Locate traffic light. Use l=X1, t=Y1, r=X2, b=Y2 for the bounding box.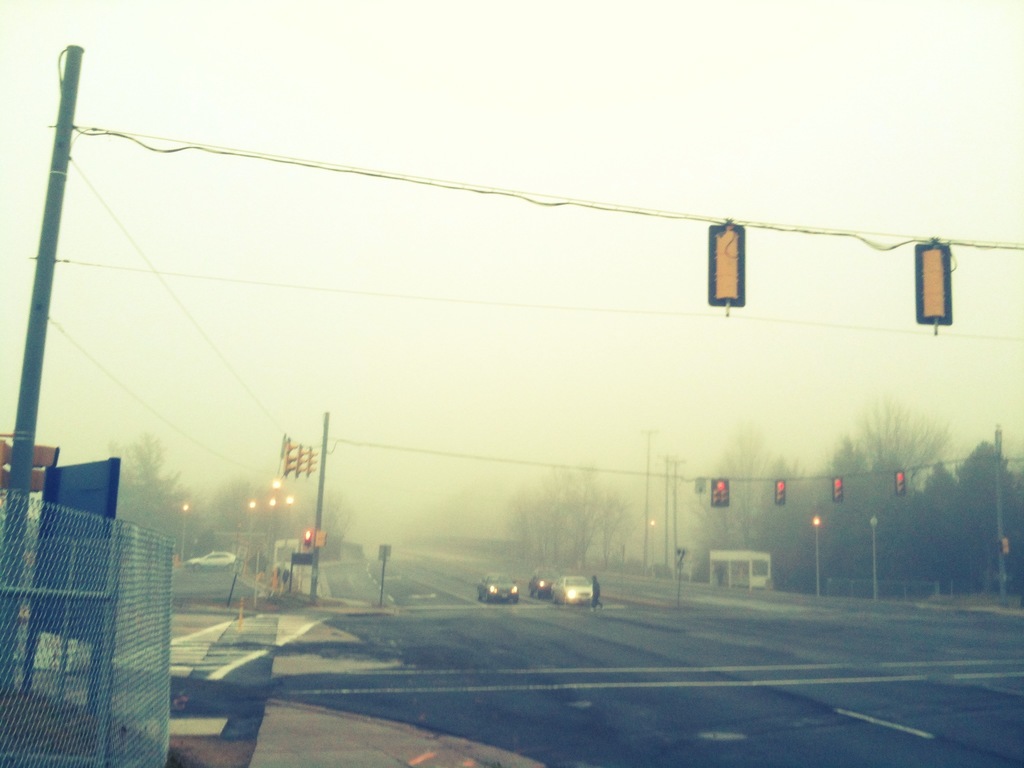
l=707, t=221, r=747, b=310.
